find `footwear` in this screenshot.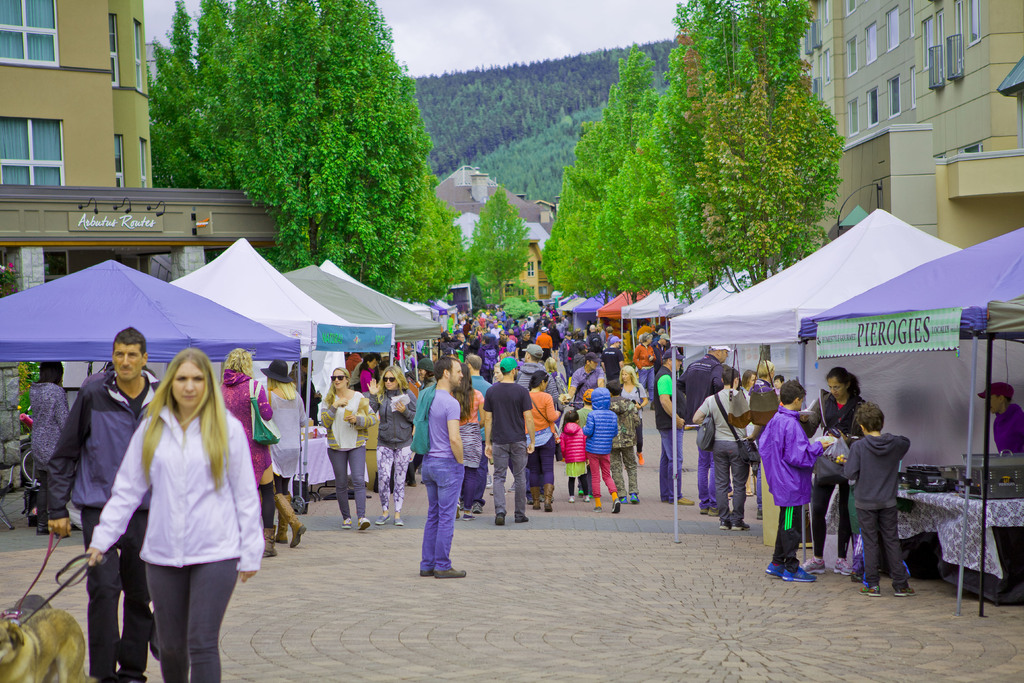
The bounding box for `footwear` is 700 508 707 514.
